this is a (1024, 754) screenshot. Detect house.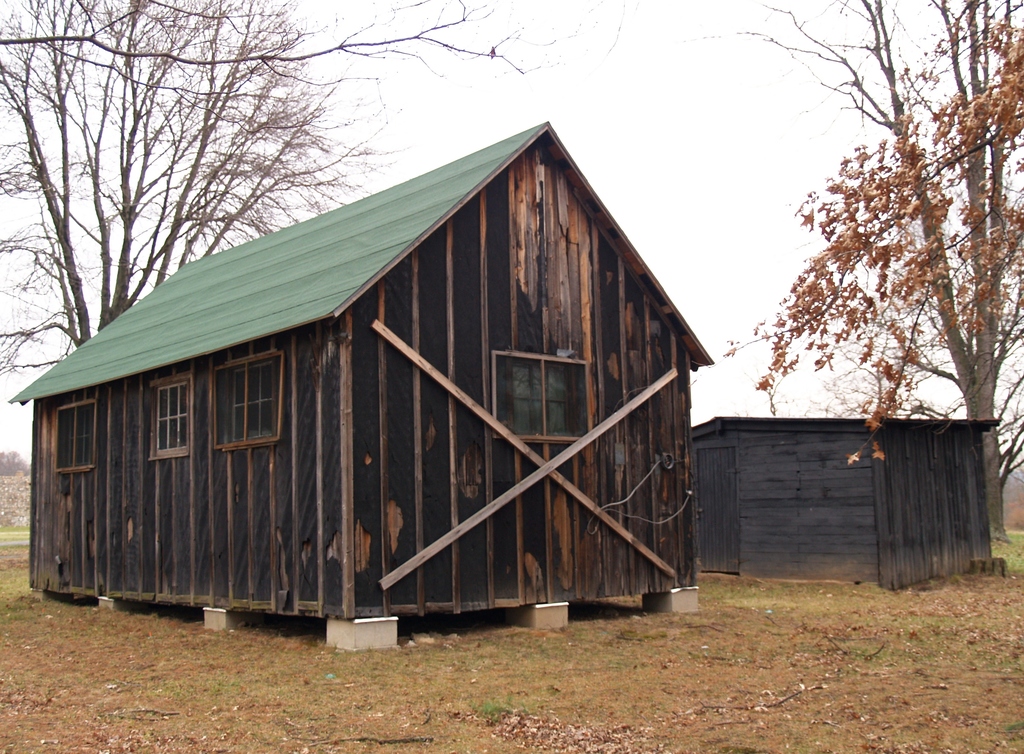
<bbox>684, 401, 1006, 593</bbox>.
